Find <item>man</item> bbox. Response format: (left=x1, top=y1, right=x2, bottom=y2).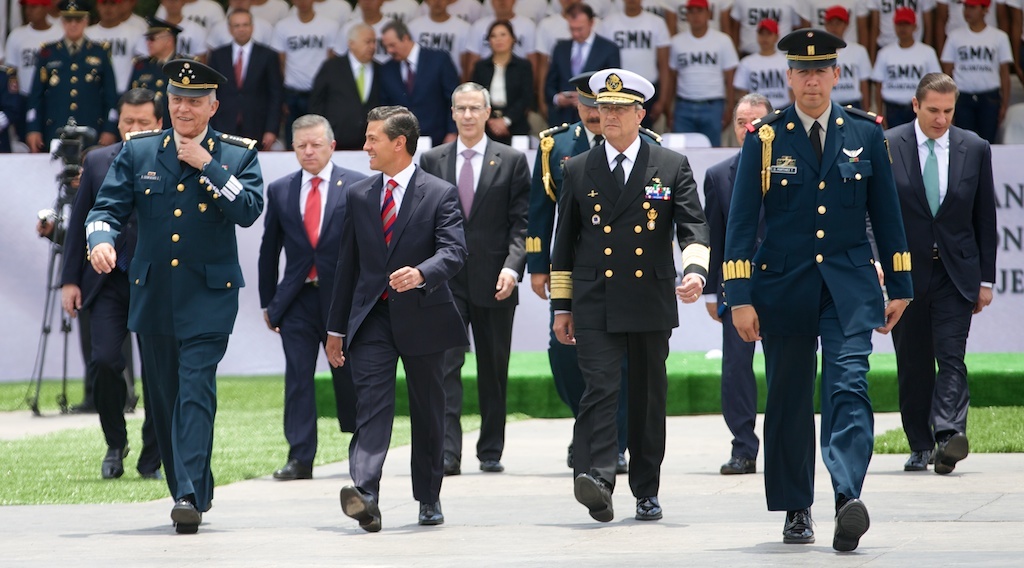
(left=418, top=80, right=531, bottom=478).
